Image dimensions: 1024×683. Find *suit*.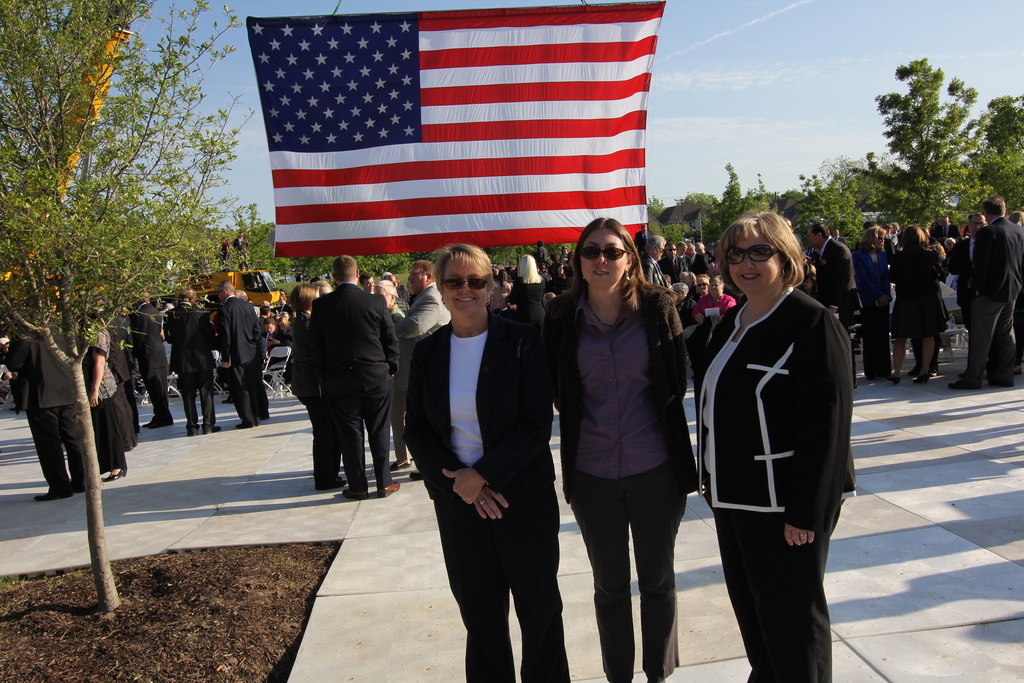
pyautogui.locateOnScreen(857, 246, 891, 380).
